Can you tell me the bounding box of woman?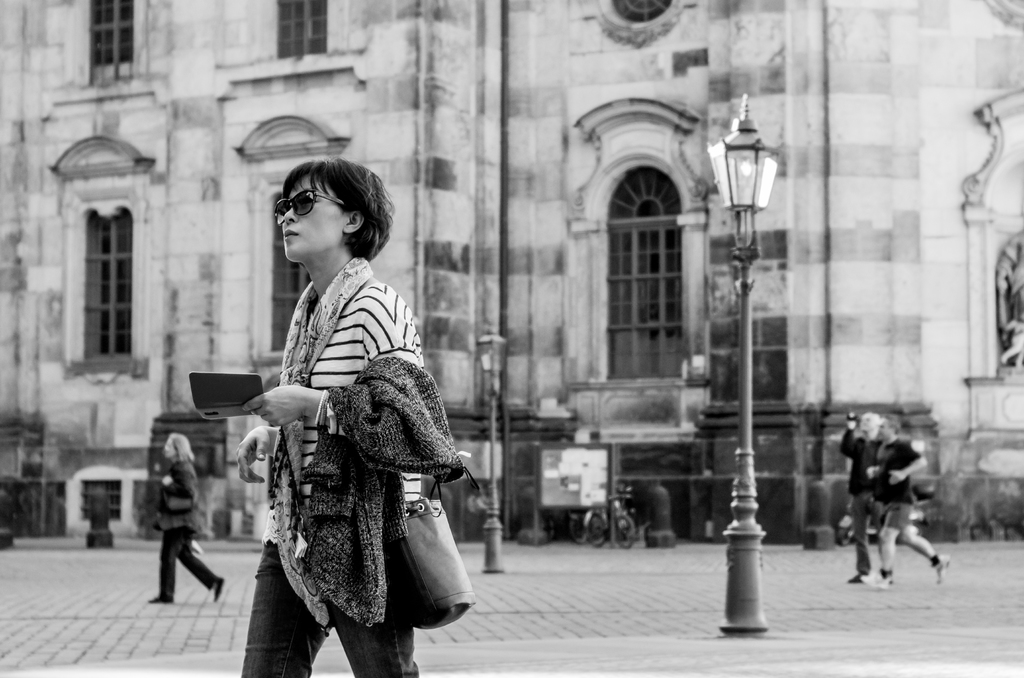
x1=238 y1=160 x2=456 y2=677.
